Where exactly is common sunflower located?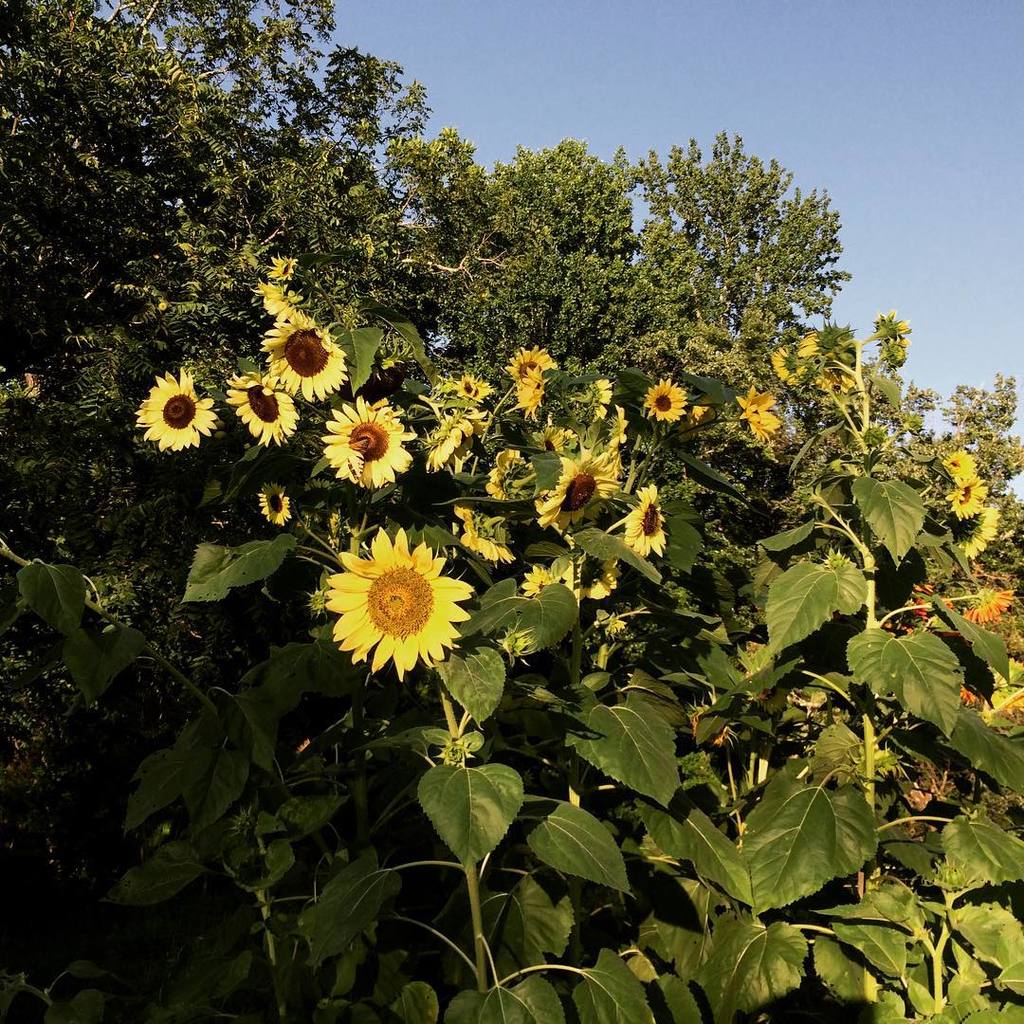
Its bounding box is (532, 467, 596, 540).
